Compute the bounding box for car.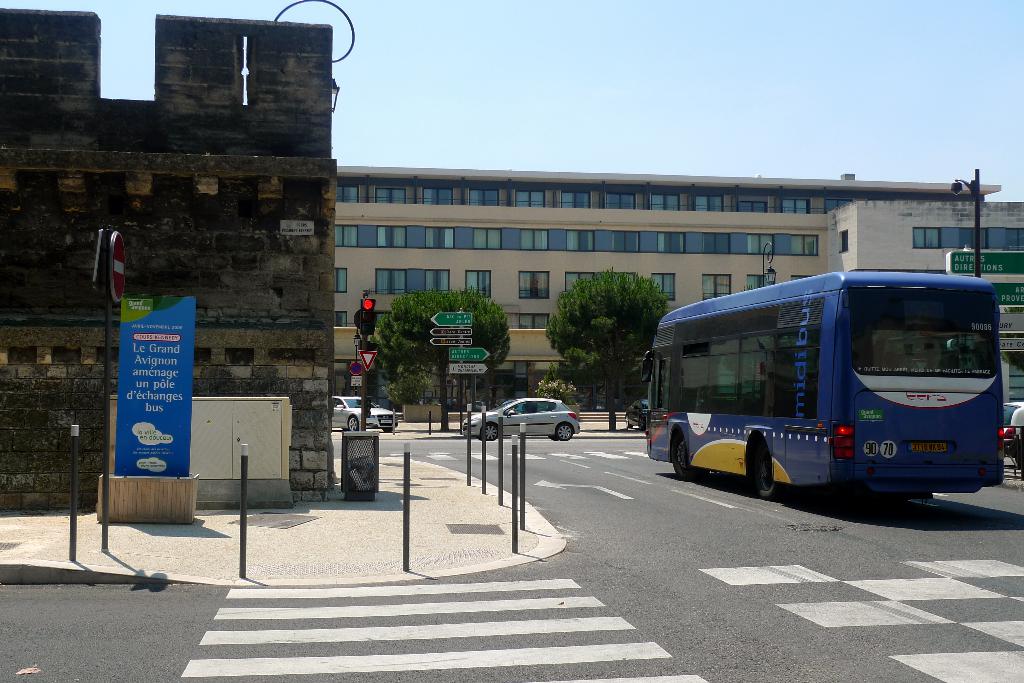
(x1=337, y1=396, x2=396, y2=431).
